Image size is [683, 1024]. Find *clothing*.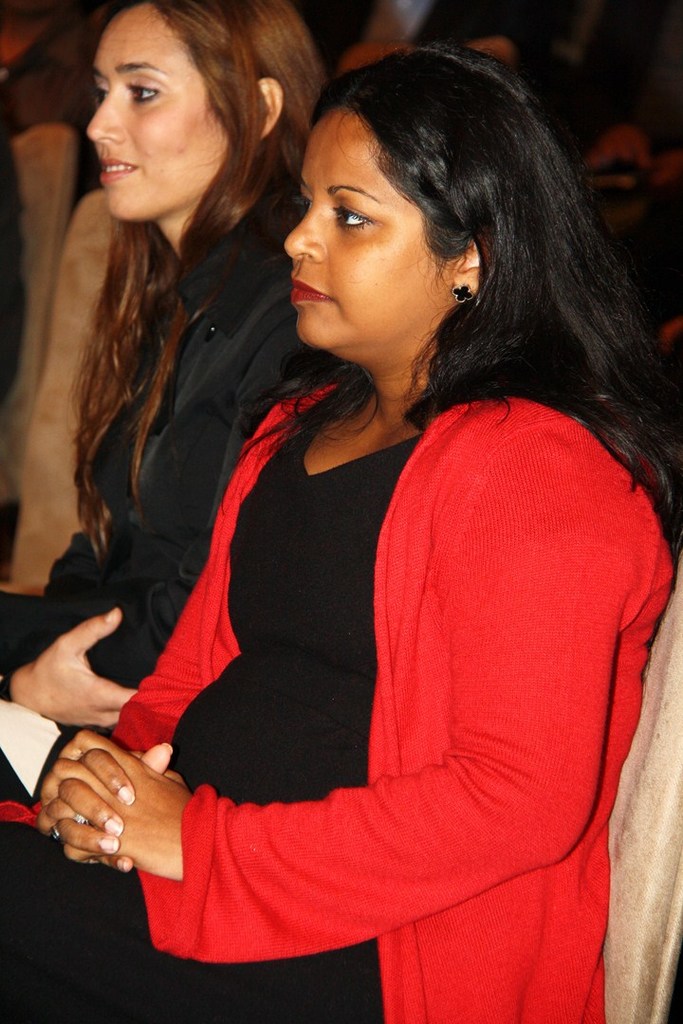
{"left": 0, "top": 398, "right": 674, "bottom": 1023}.
